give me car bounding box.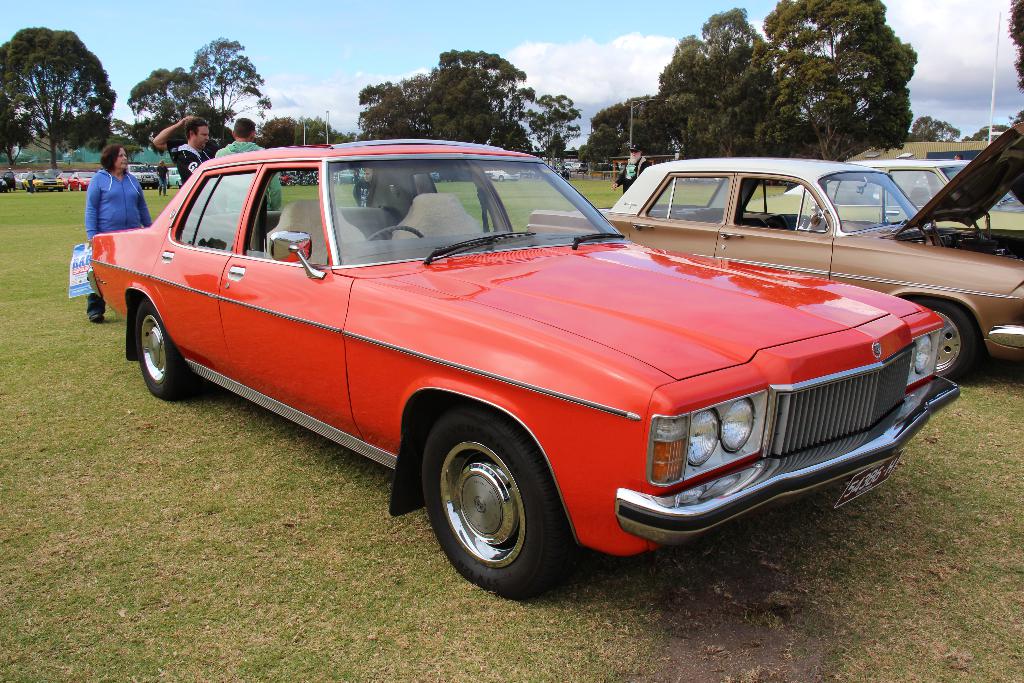
BBox(85, 155, 986, 586).
